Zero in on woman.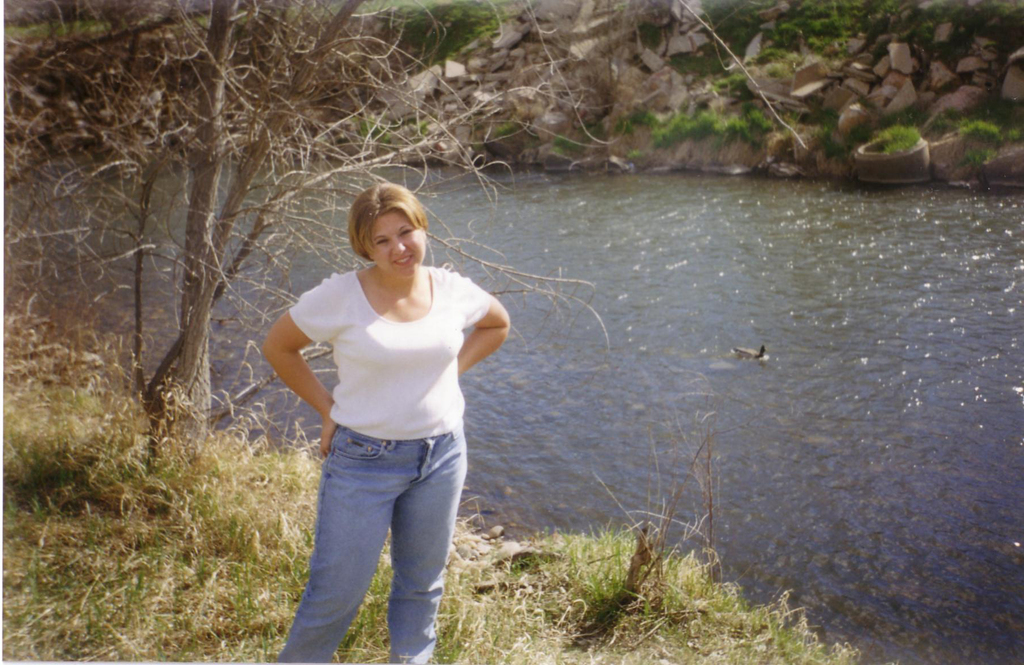
Zeroed in: 261, 183, 499, 664.
